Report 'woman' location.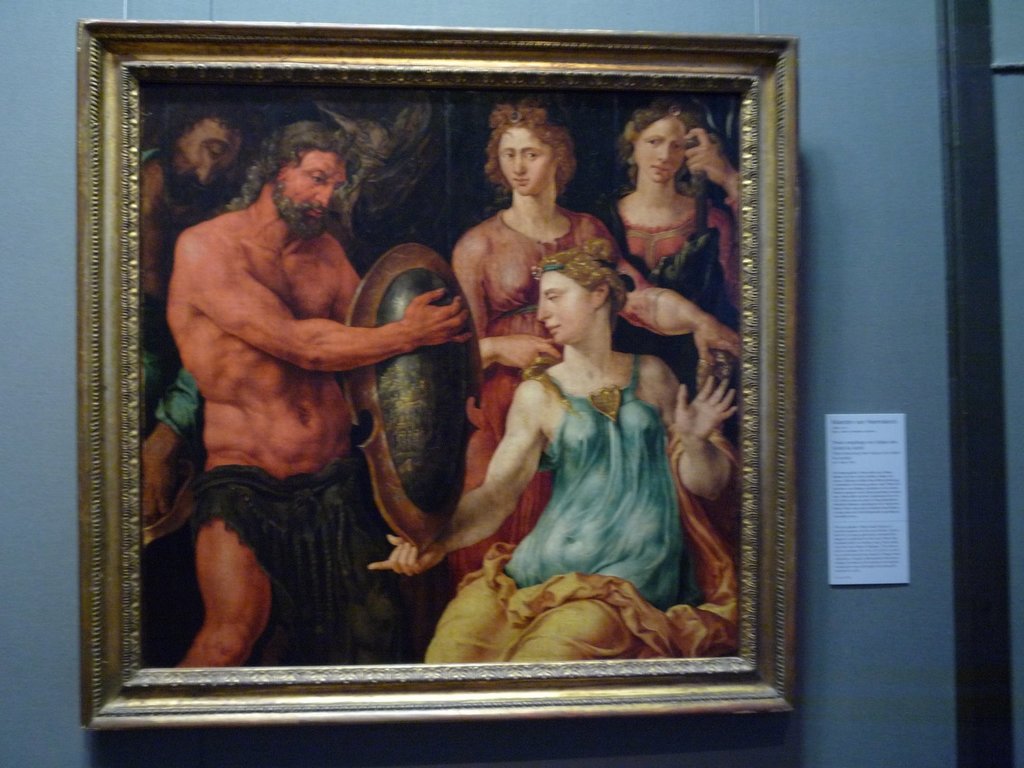
Report: 584/102/749/403.
